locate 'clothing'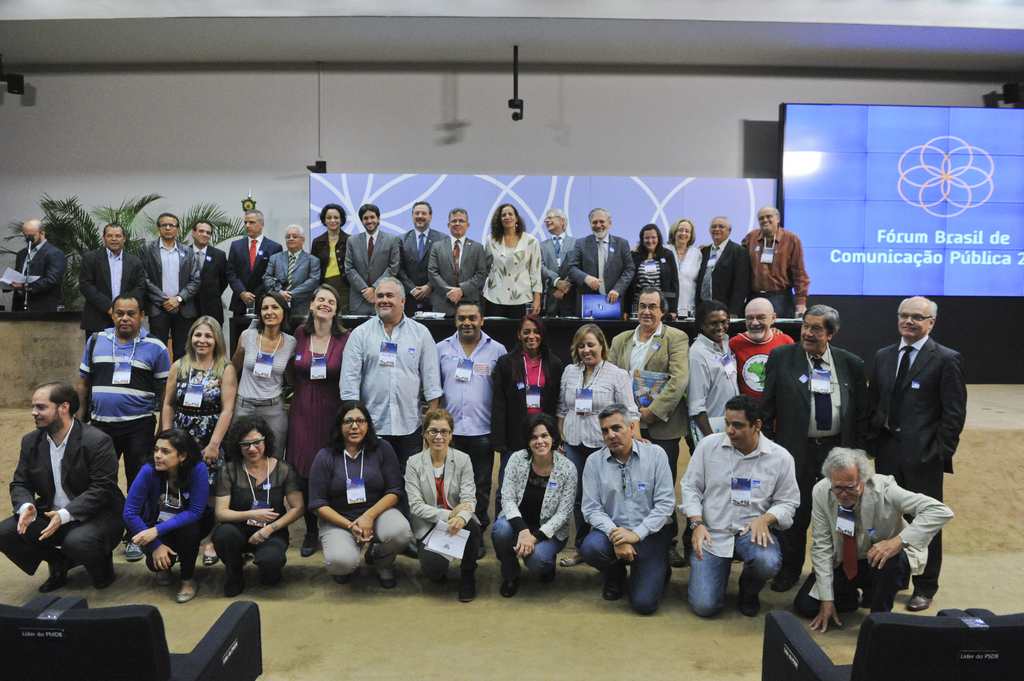
region(291, 321, 351, 487)
